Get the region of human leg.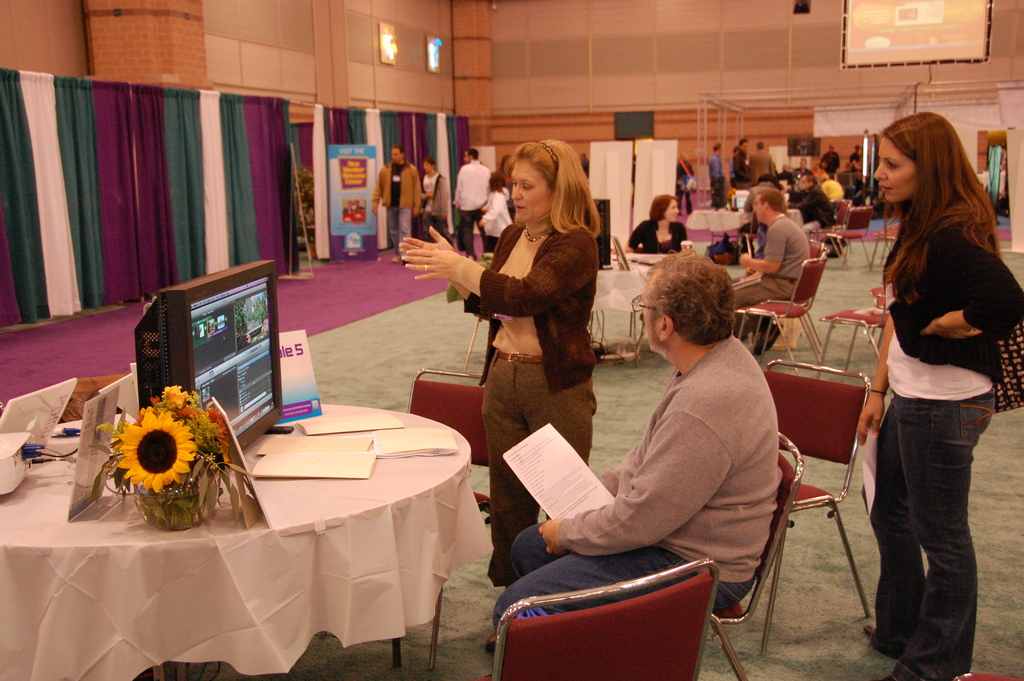
bbox=[387, 206, 410, 263].
